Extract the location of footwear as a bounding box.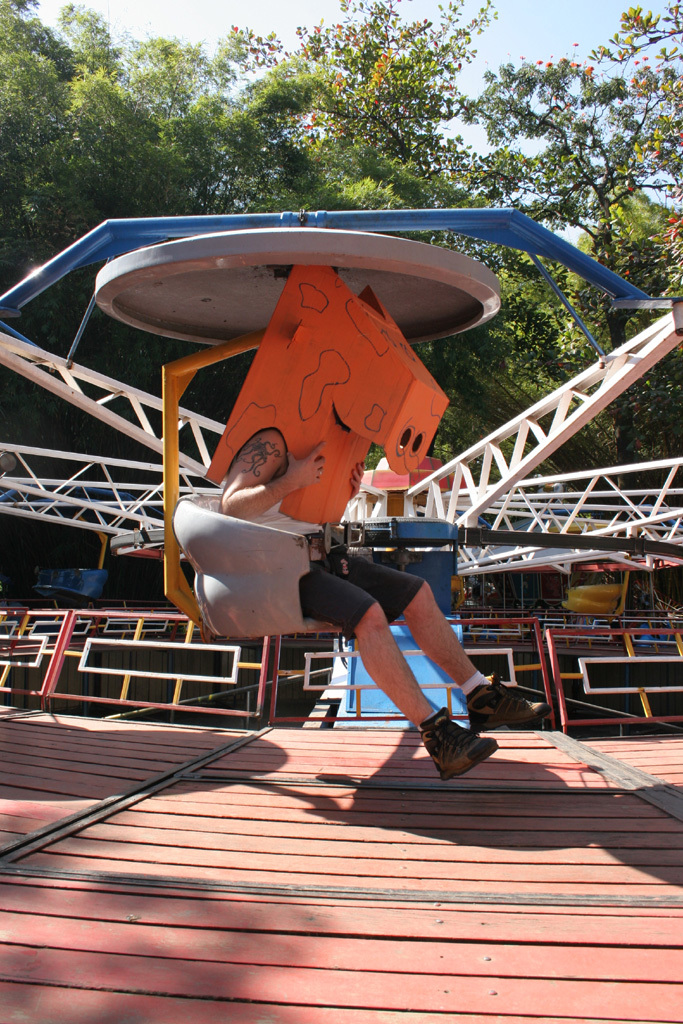
421, 716, 501, 781.
